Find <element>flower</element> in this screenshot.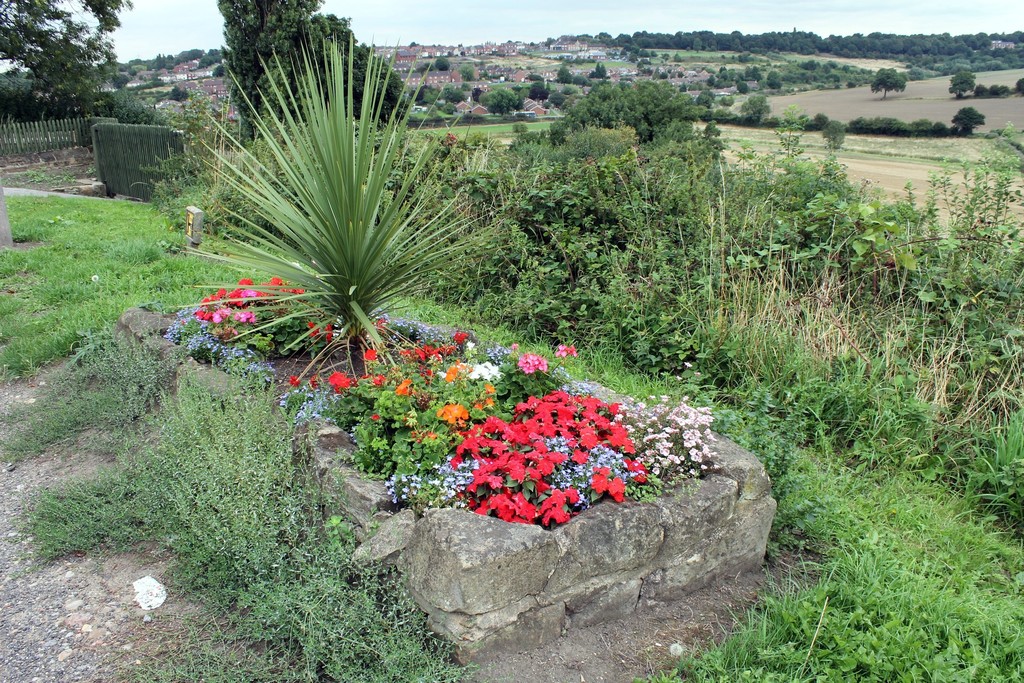
The bounding box for <element>flower</element> is rect(558, 344, 575, 354).
